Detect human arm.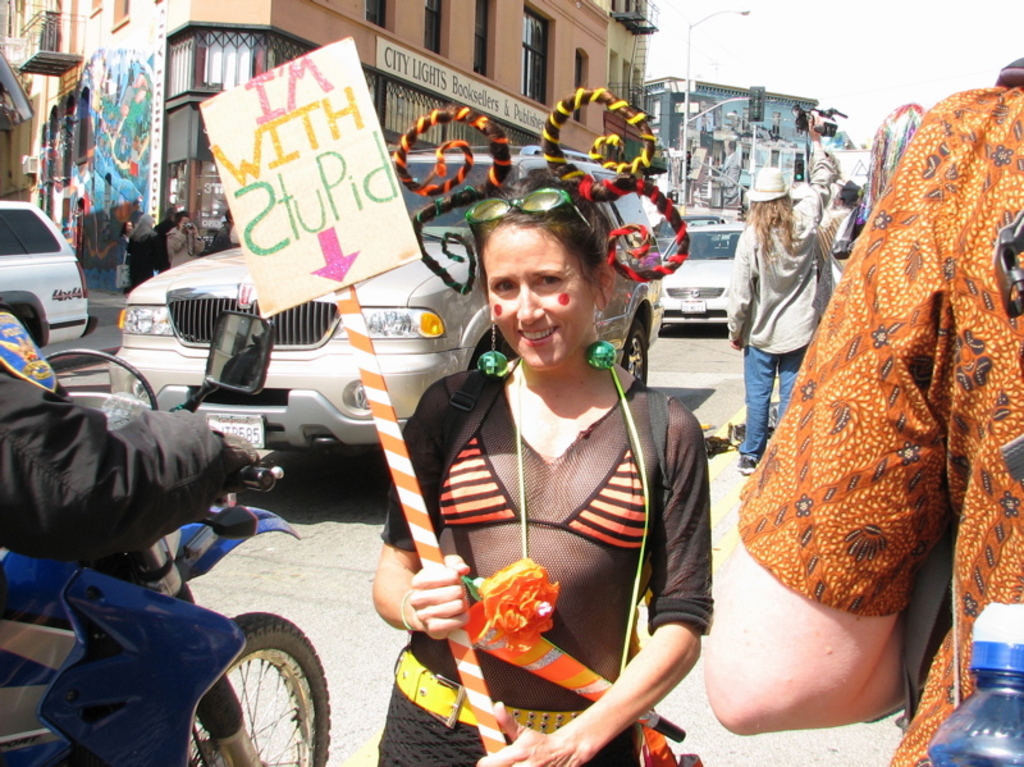
Detected at 719,137,984,750.
